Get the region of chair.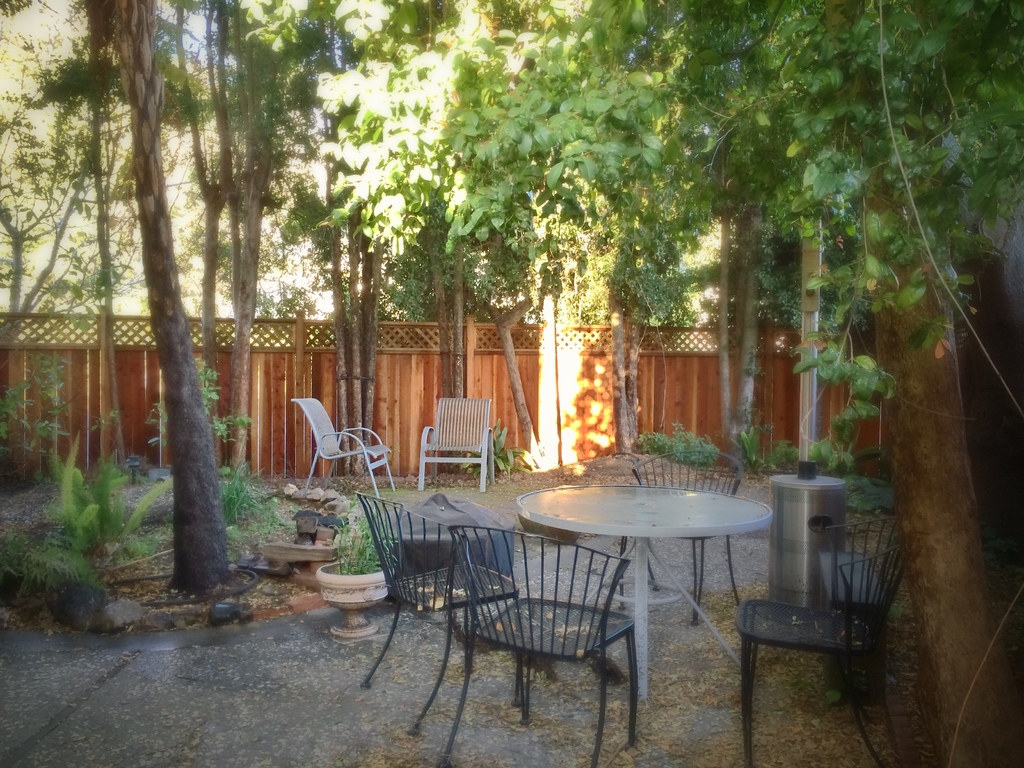
[x1=619, y1=447, x2=751, y2=630].
